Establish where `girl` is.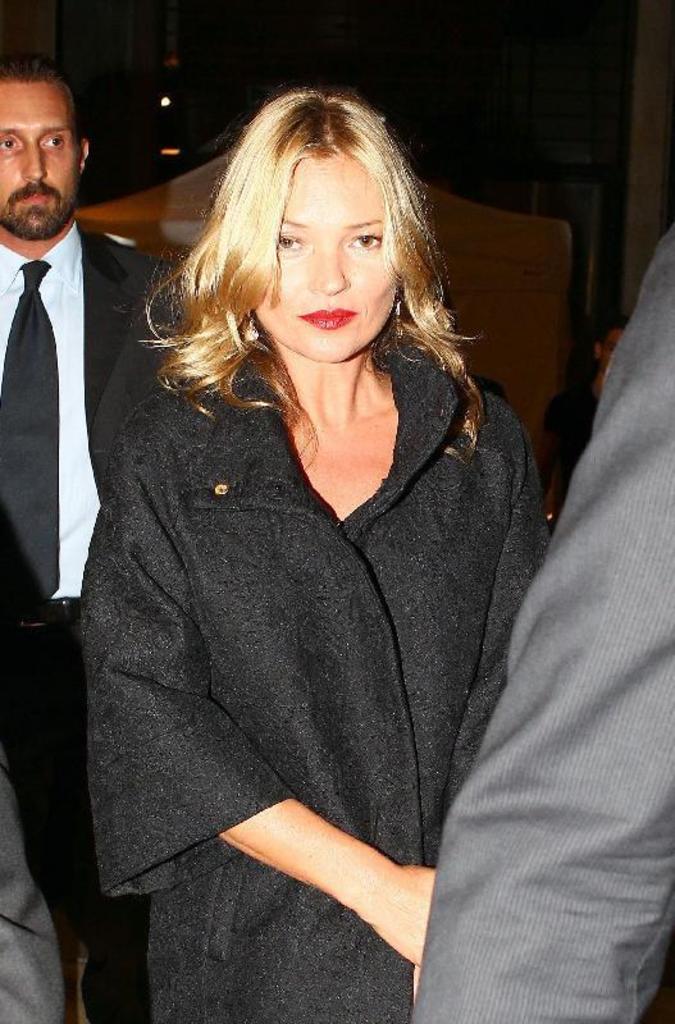
Established at (82,86,548,1021).
